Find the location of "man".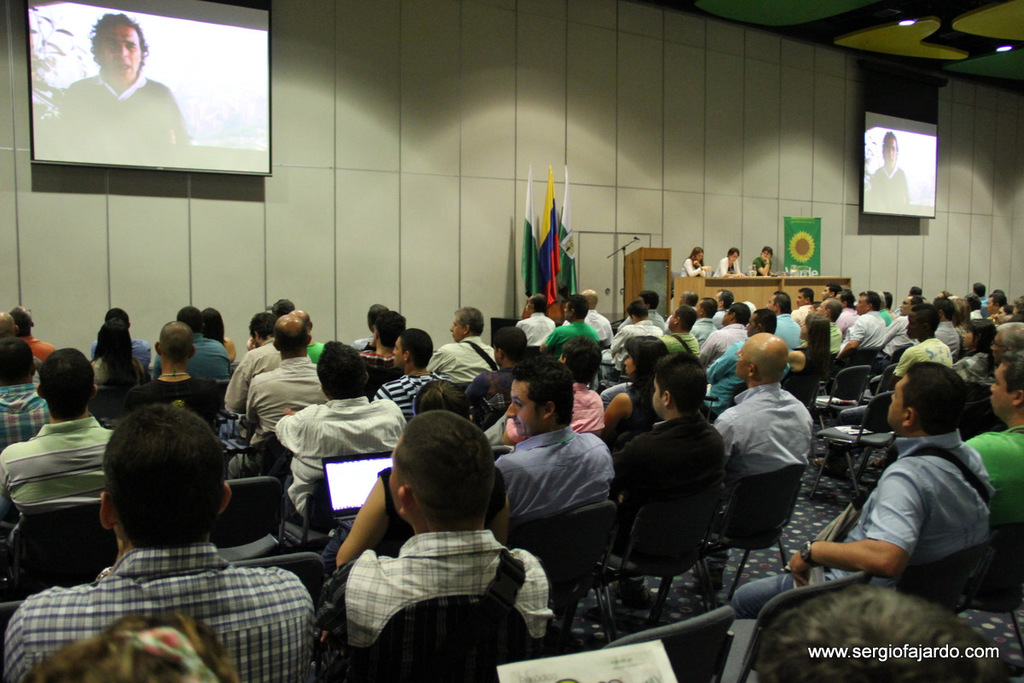
Location: x1=870, y1=131, x2=911, y2=201.
